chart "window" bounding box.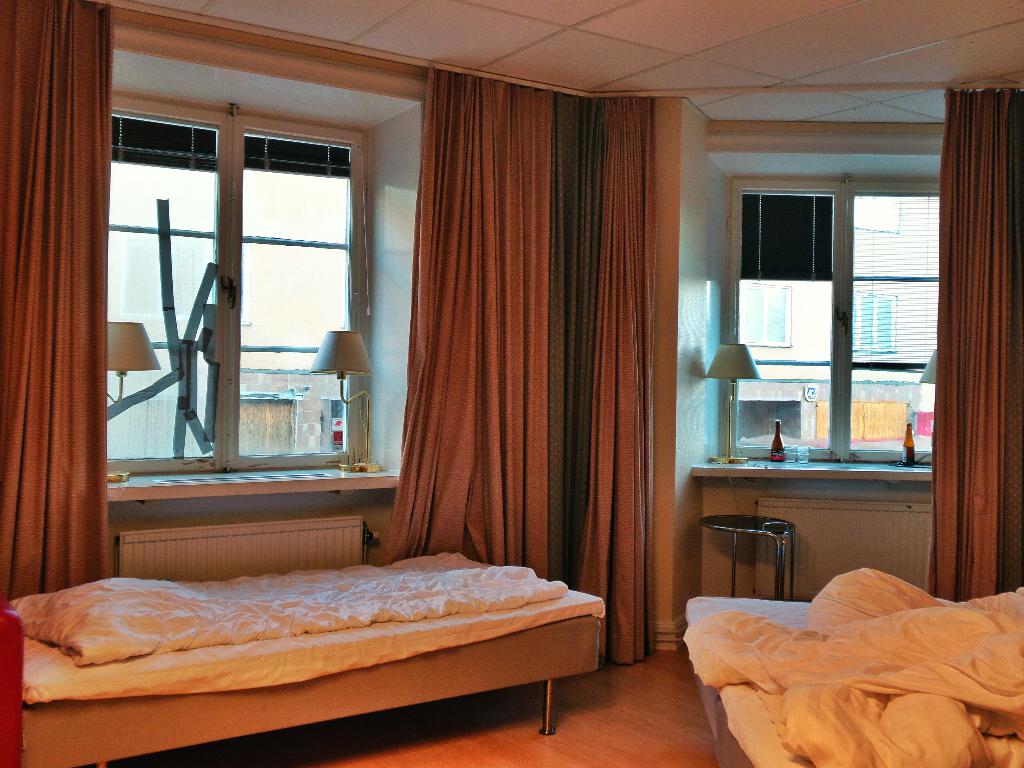
Charted: box(852, 285, 893, 351).
